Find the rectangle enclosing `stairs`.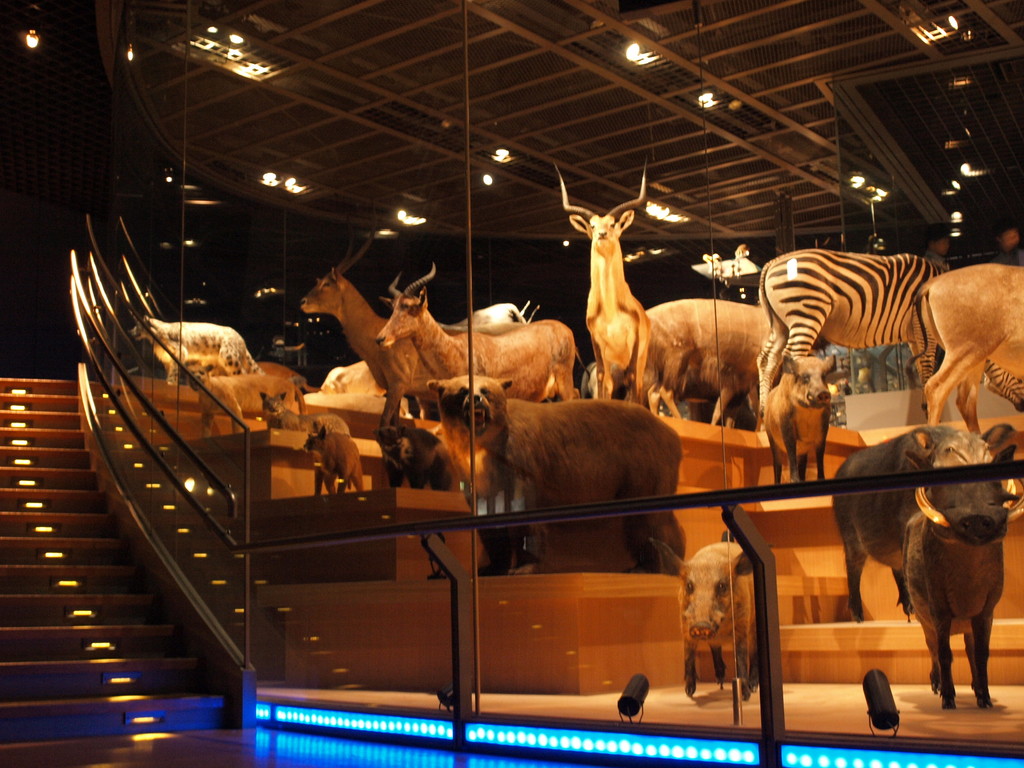
0/380/234/767.
